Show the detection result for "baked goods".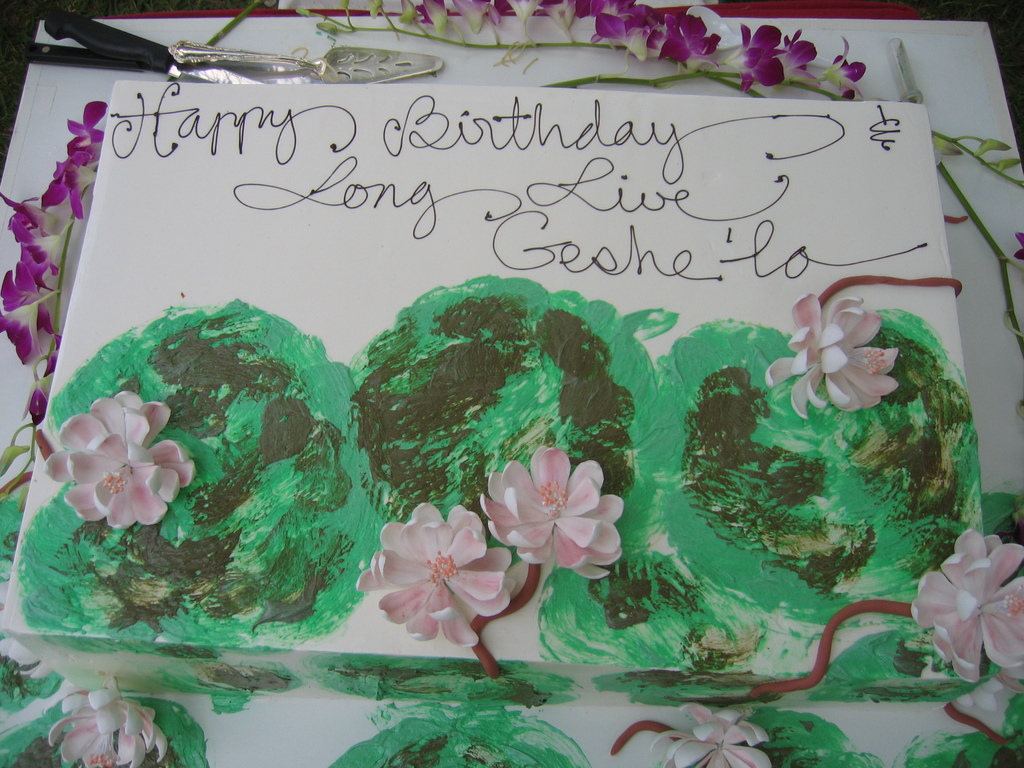
bbox=[0, 80, 998, 710].
